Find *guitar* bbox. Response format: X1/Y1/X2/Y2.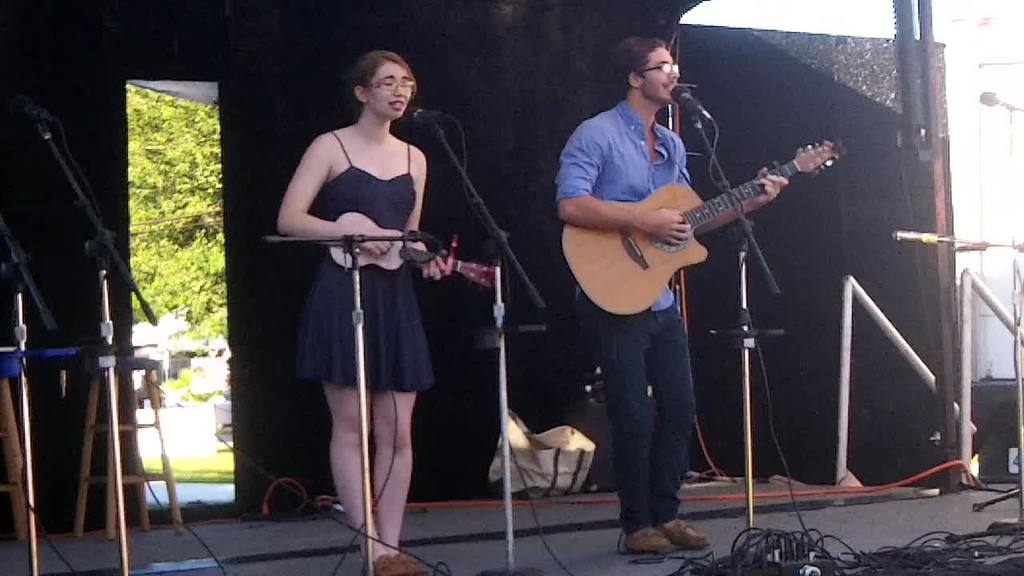
553/128/835/314.
